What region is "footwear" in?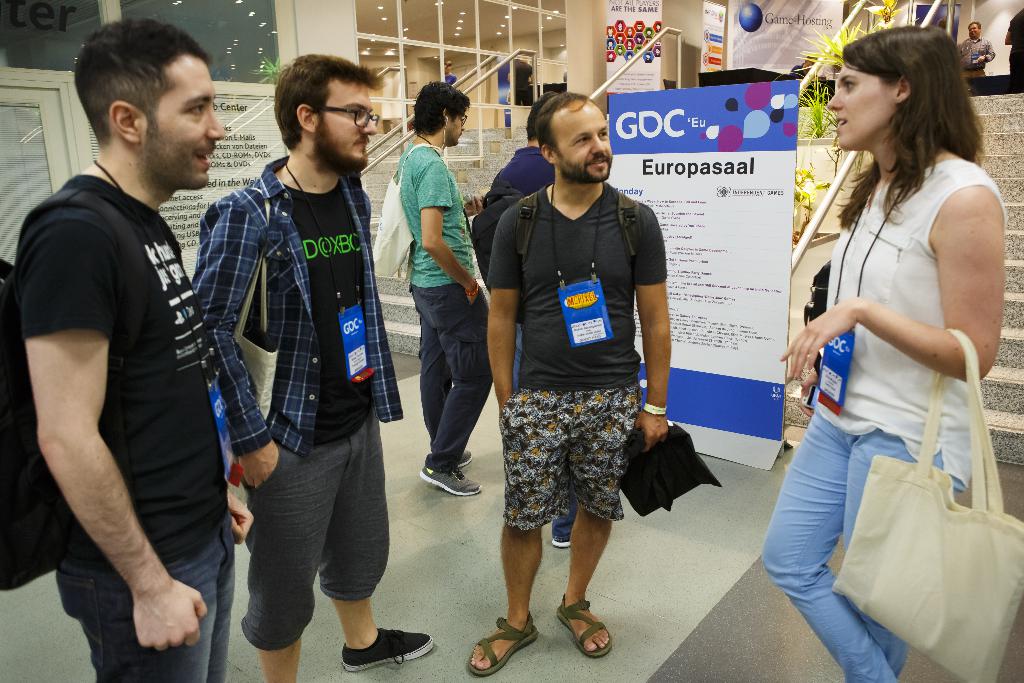
[left=453, top=452, right=472, bottom=475].
